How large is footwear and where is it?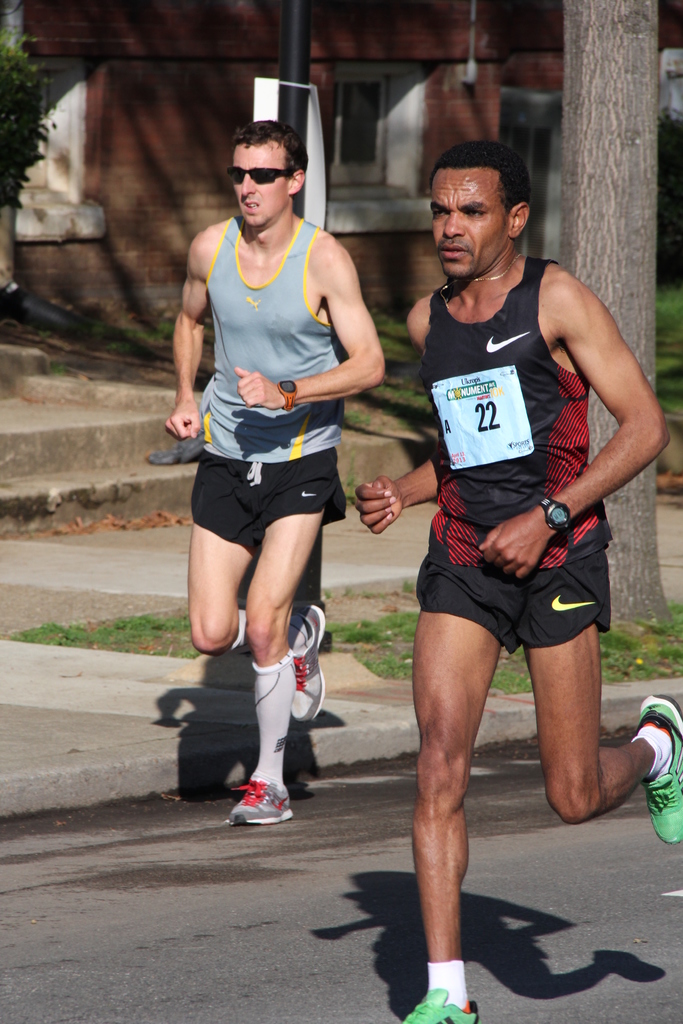
Bounding box: [x1=285, y1=603, x2=325, y2=729].
